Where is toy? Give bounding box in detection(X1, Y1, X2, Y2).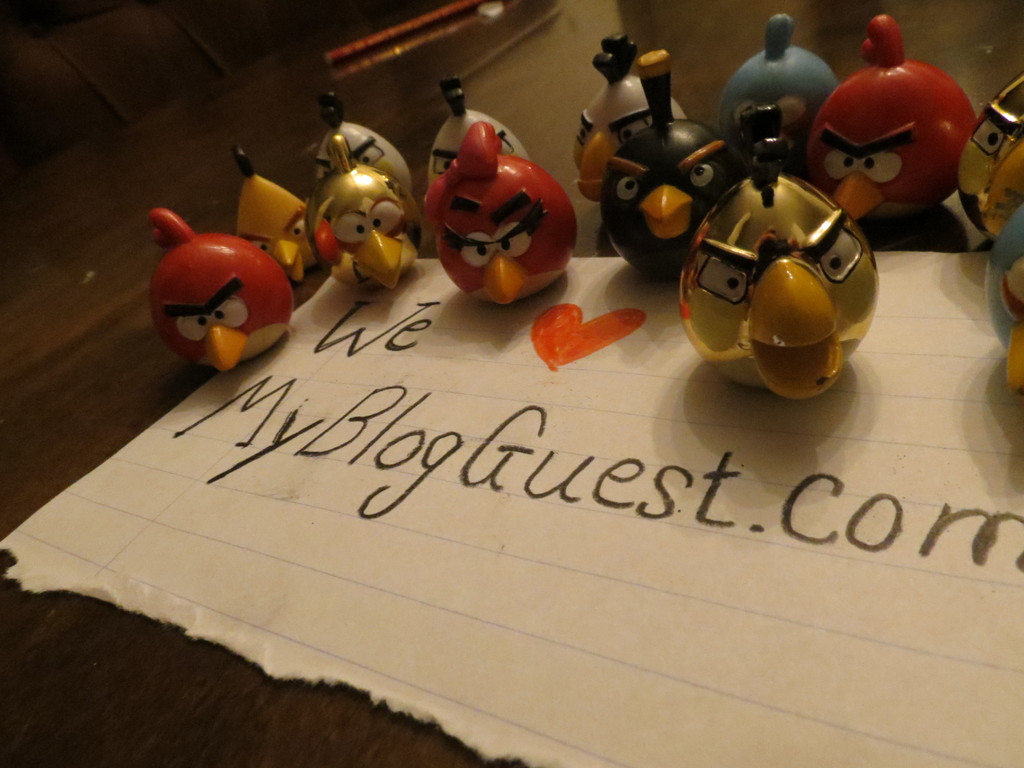
detection(814, 16, 984, 221).
